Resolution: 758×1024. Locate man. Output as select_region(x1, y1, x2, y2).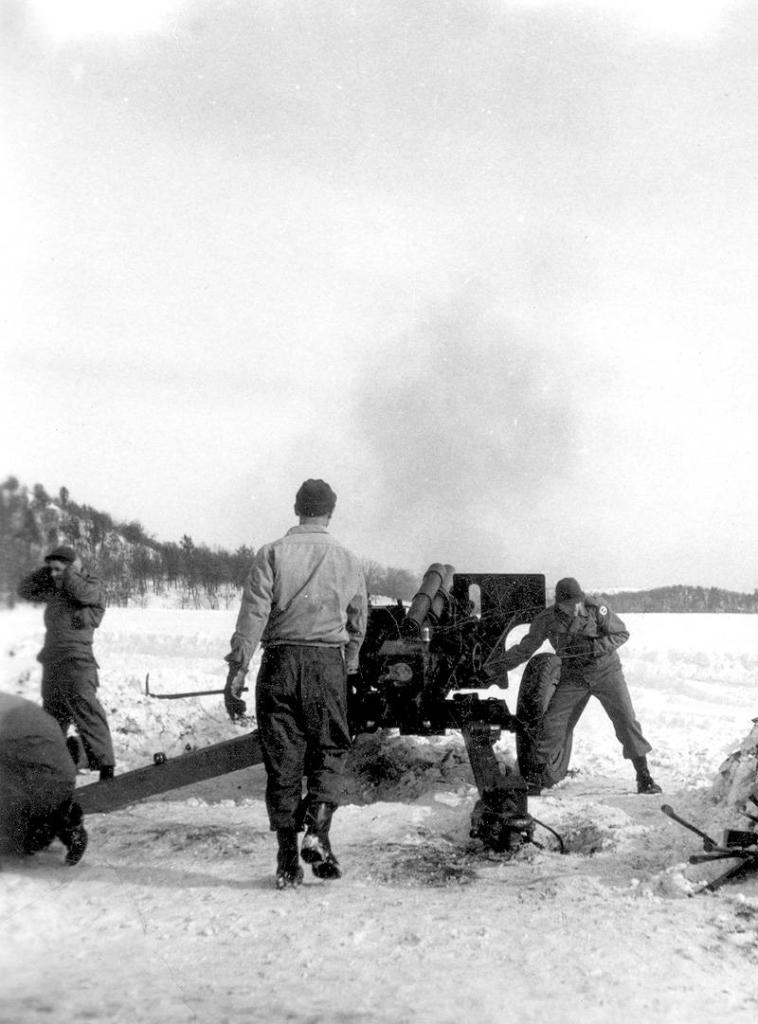
select_region(484, 574, 663, 793).
